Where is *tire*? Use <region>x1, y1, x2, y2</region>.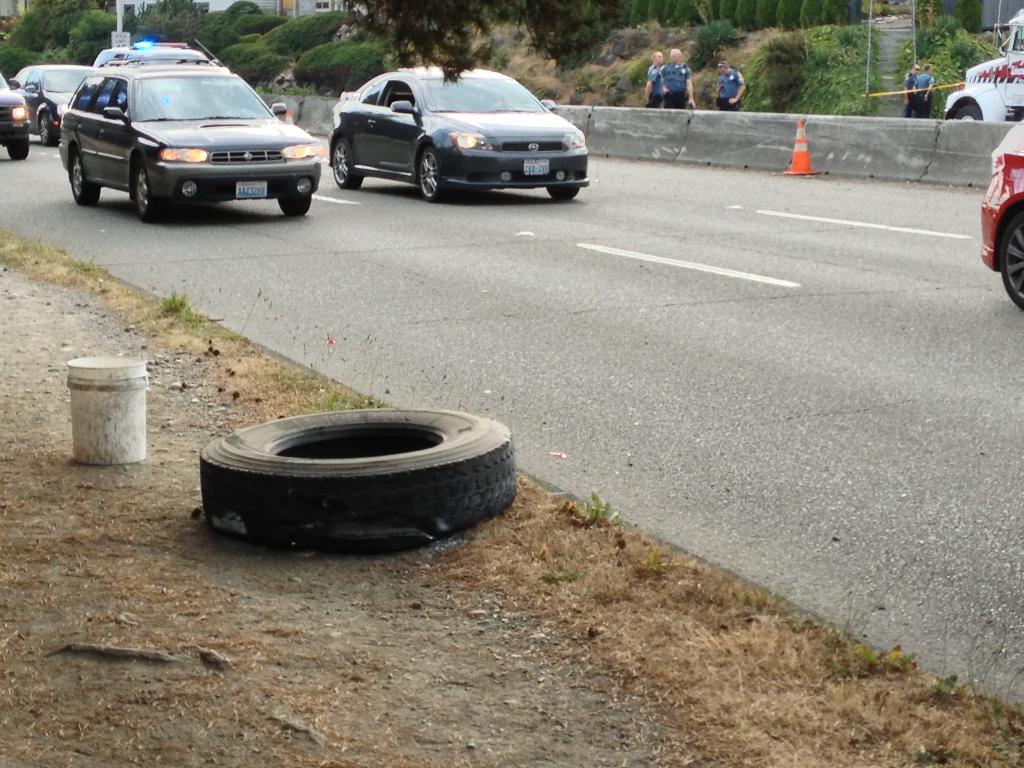
<region>420, 147, 449, 204</region>.
